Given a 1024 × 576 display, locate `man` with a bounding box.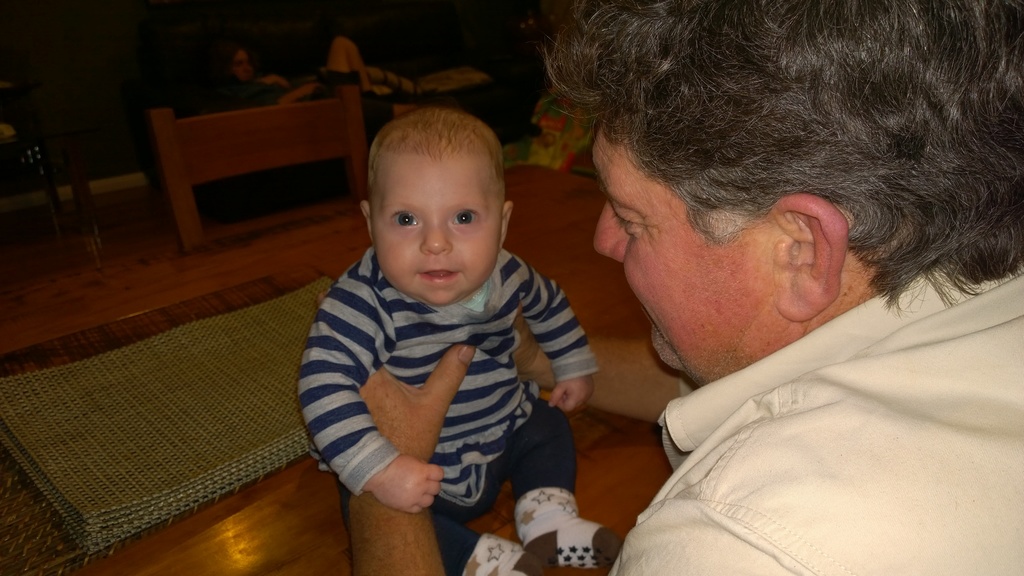
Located: bbox(489, 26, 1023, 563).
